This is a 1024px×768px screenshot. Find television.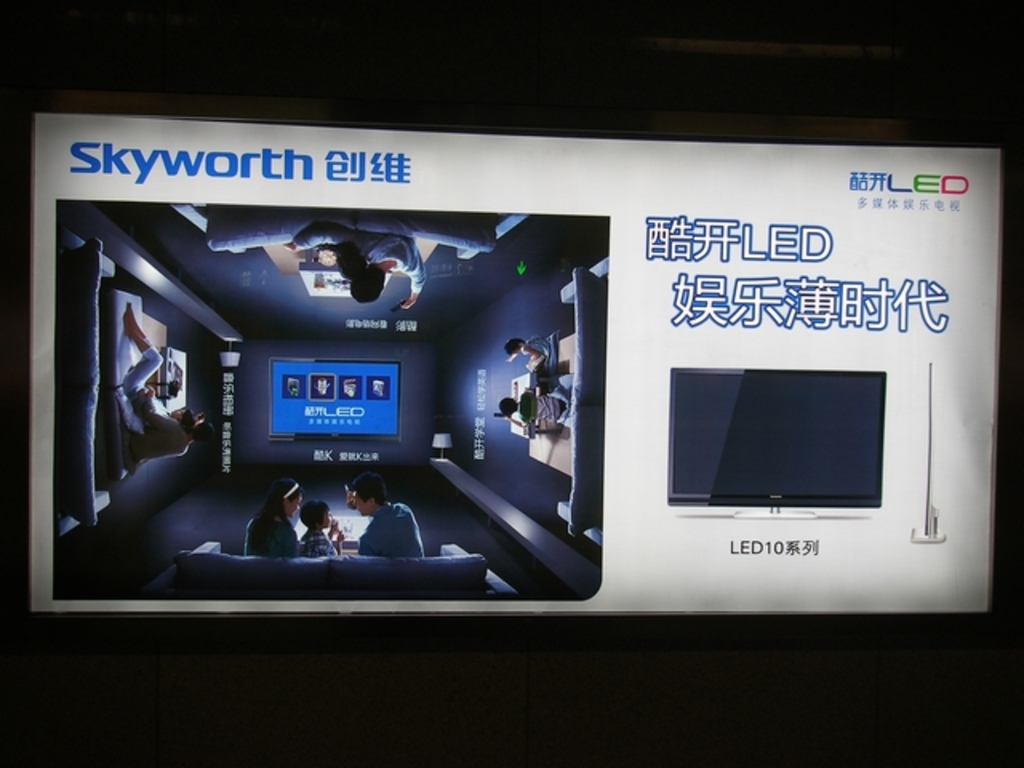
Bounding box: 0,0,1022,766.
